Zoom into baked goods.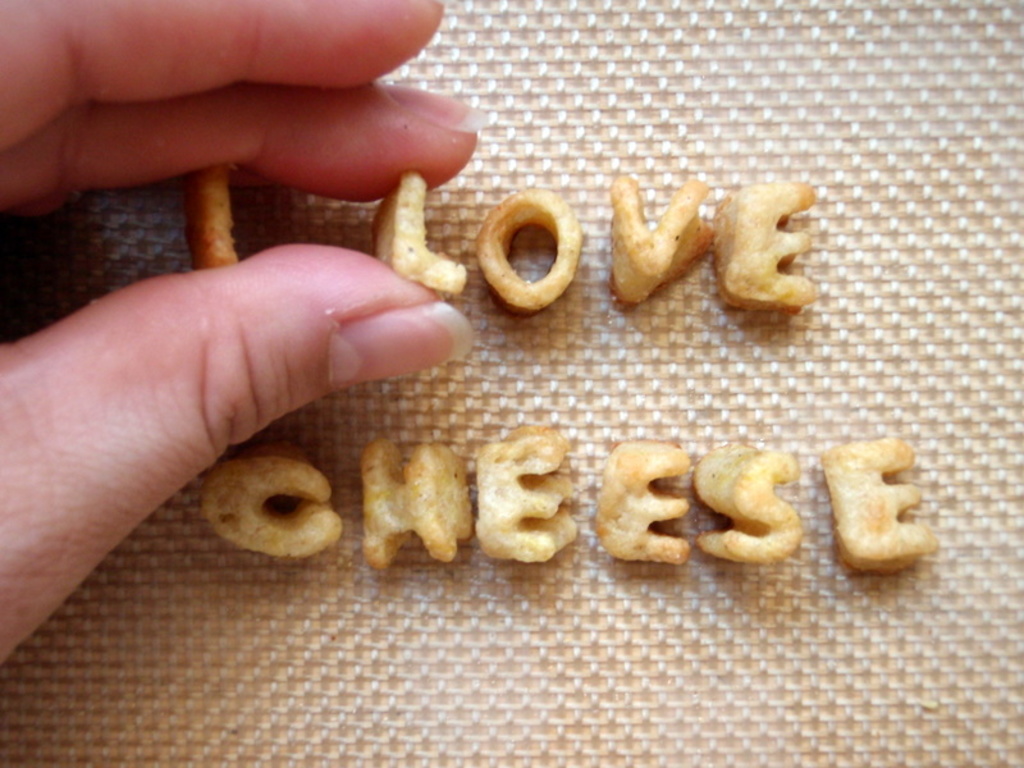
Zoom target: crop(477, 426, 577, 571).
